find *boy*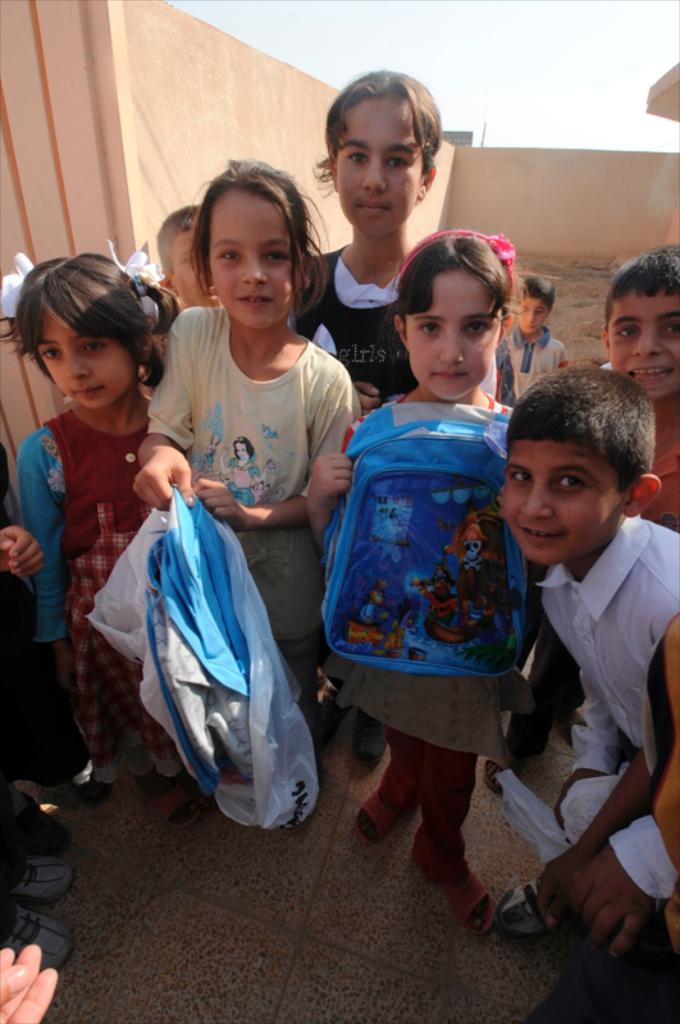
crop(496, 274, 571, 404)
